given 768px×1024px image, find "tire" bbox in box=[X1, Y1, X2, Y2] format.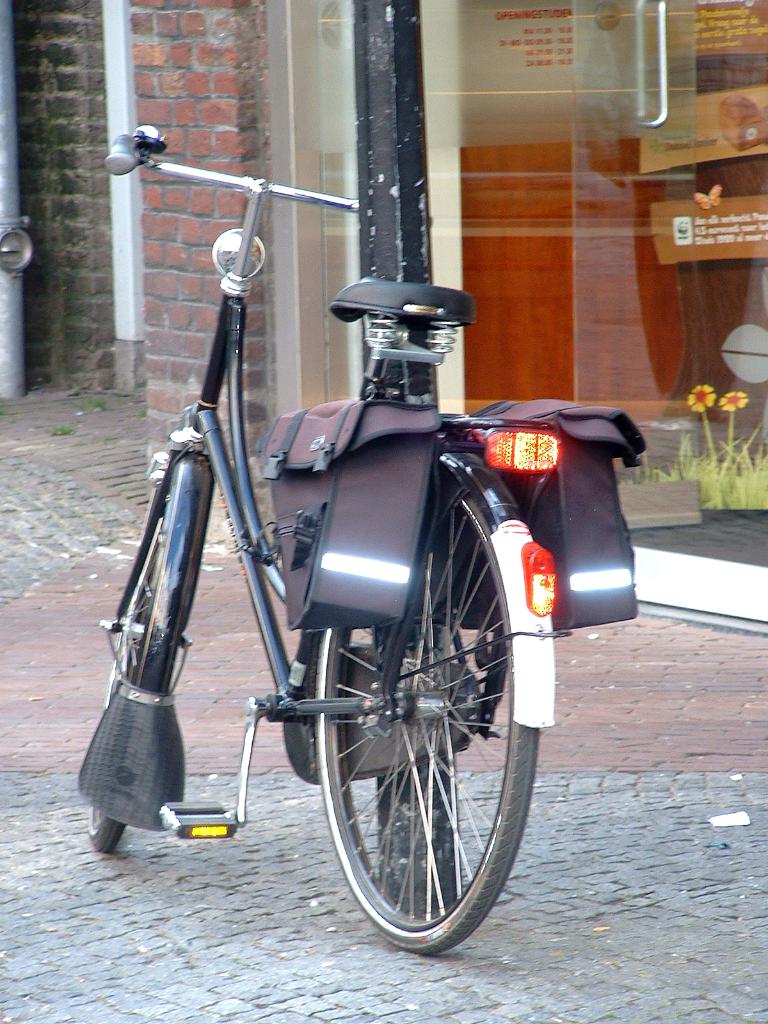
box=[81, 449, 214, 851].
